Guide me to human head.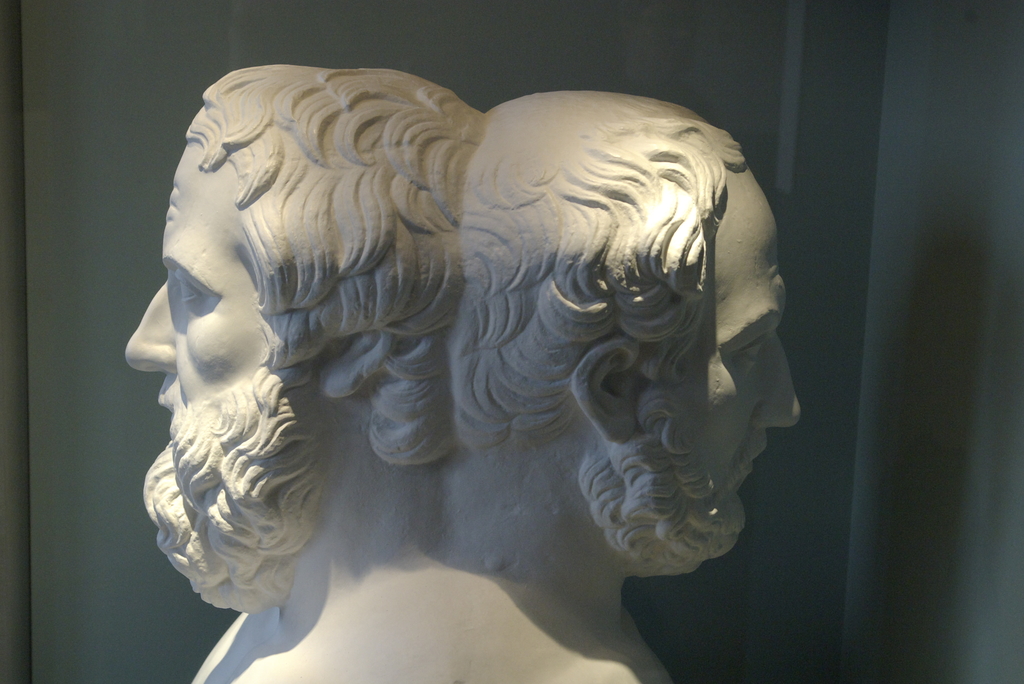
Guidance: locate(156, 91, 476, 555).
